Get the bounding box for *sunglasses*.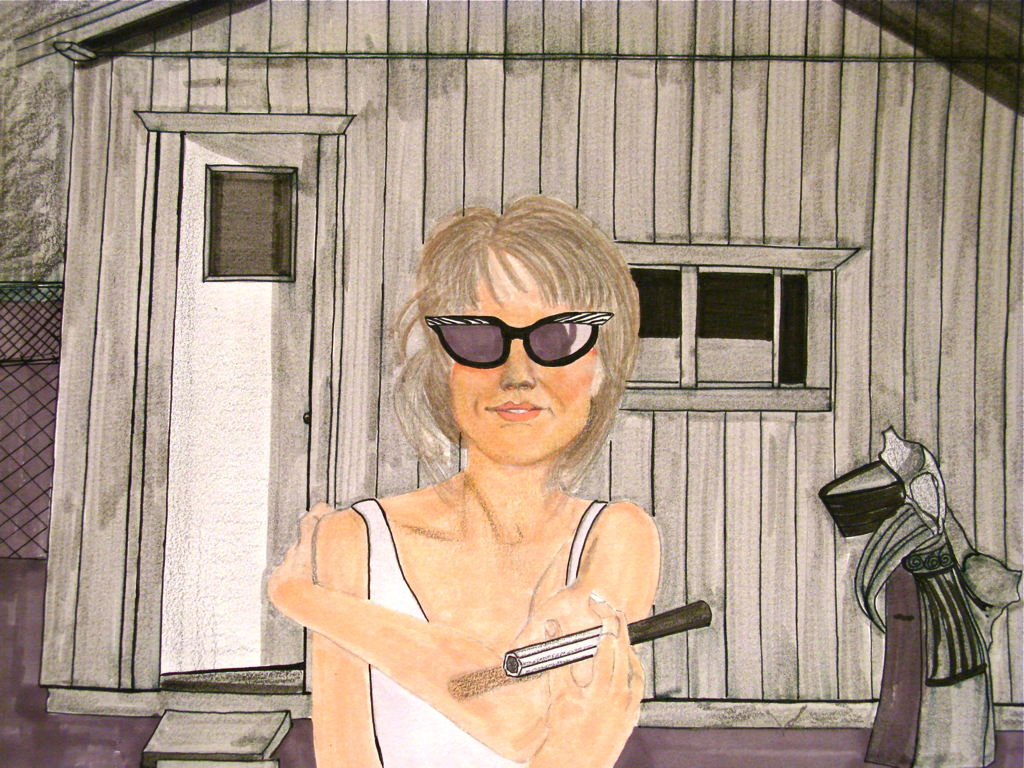
BBox(425, 314, 613, 366).
